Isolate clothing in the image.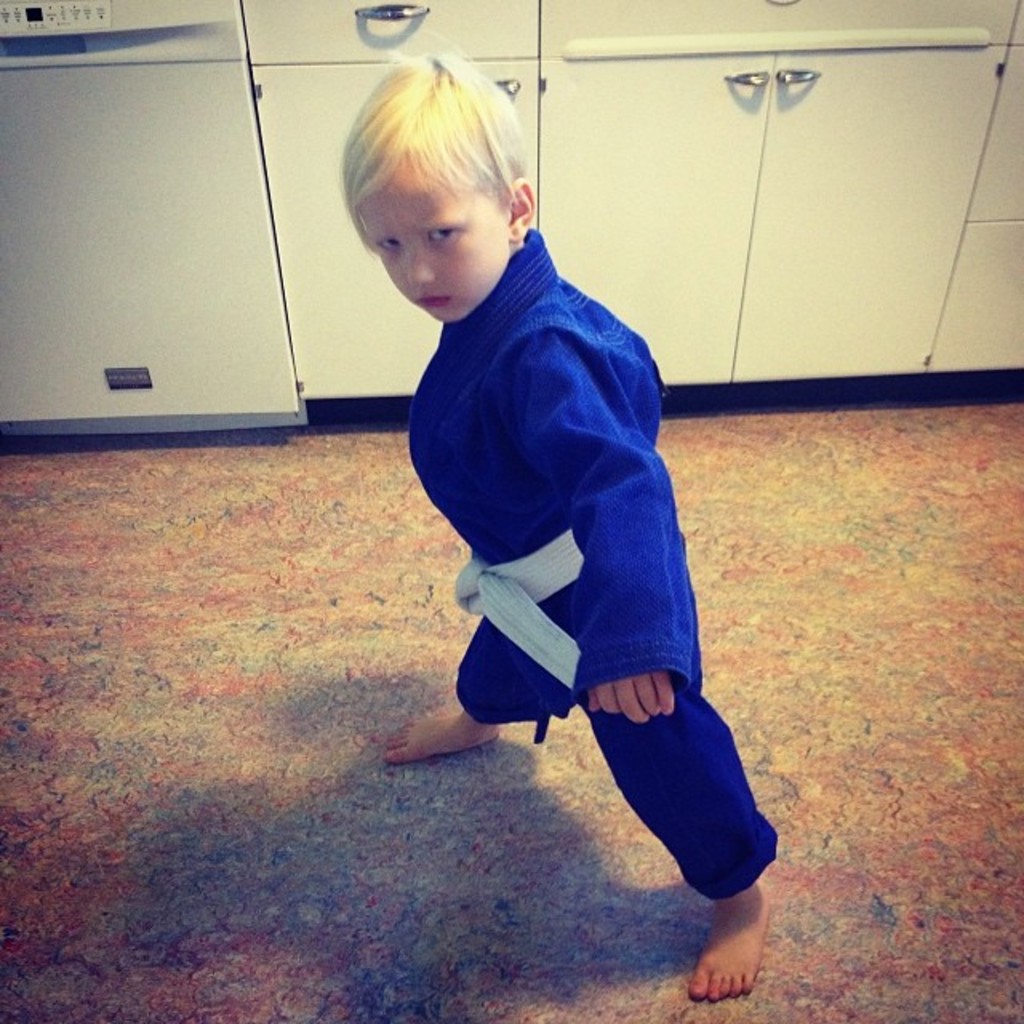
Isolated region: 394/213/763/901.
